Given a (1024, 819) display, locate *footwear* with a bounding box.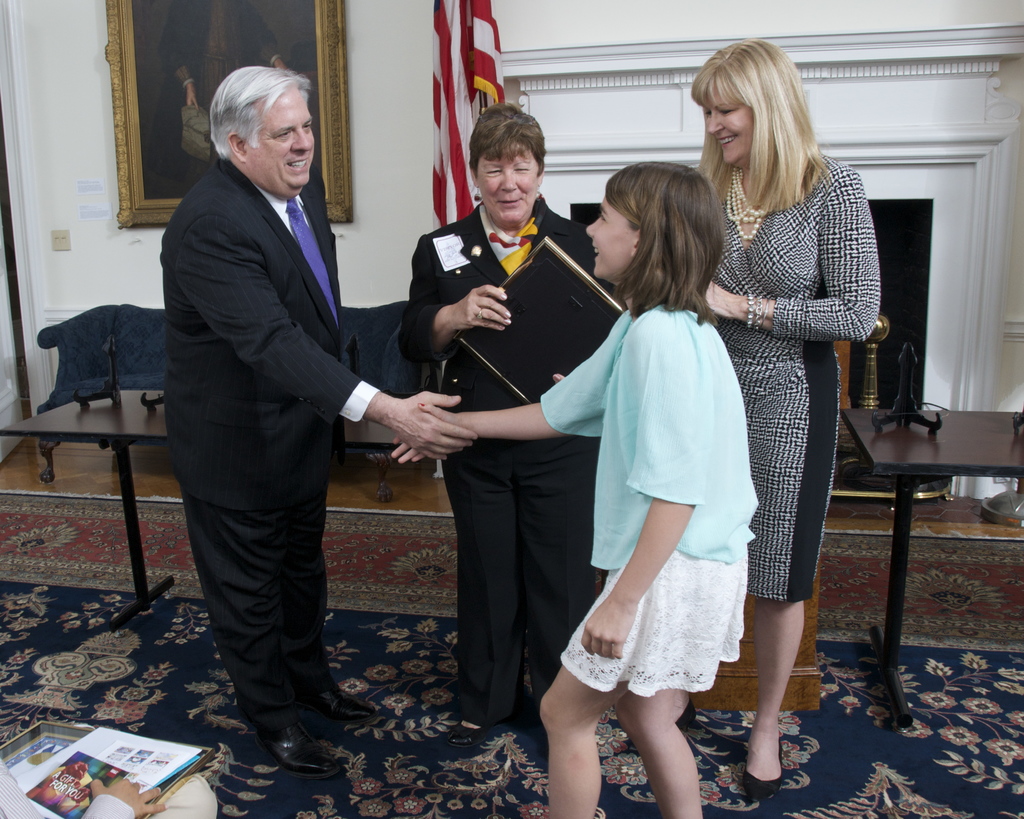
Located: detection(742, 738, 781, 799).
